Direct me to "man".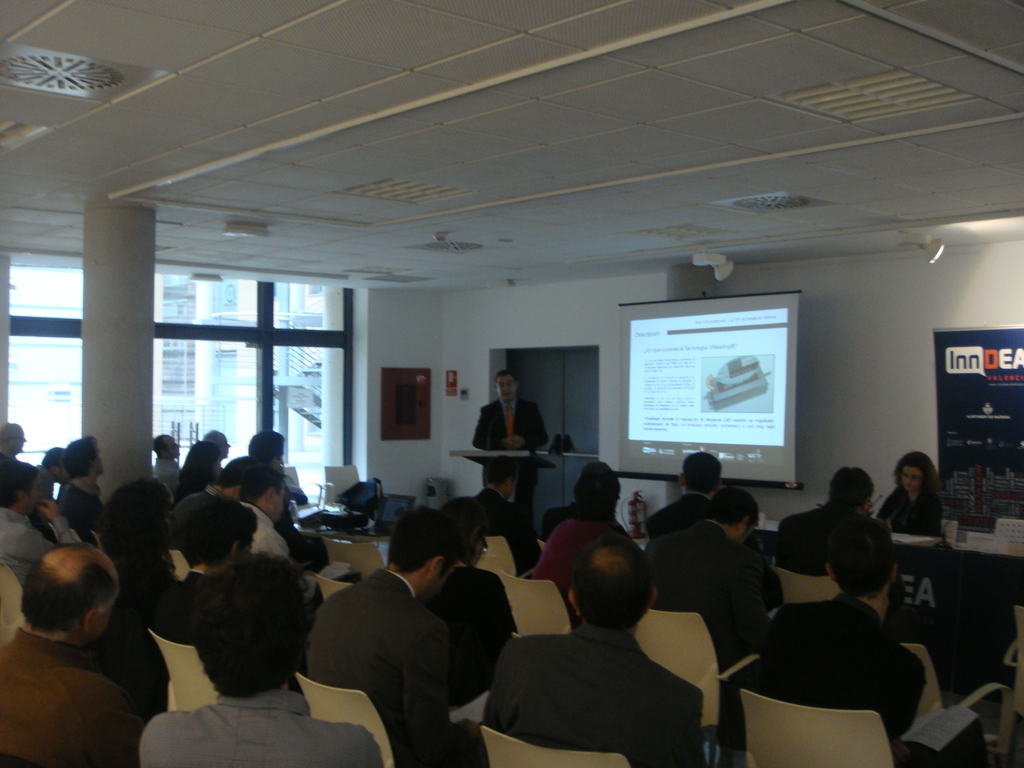
Direction: crop(33, 447, 74, 545).
